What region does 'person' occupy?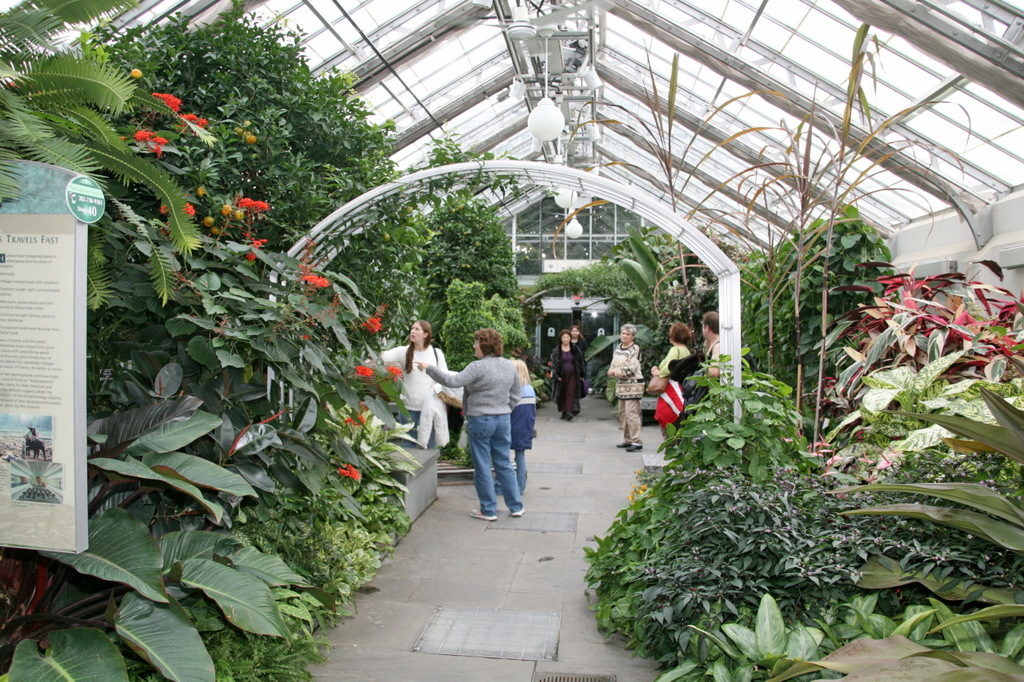
left=384, top=316, right=461, bottom=450.
